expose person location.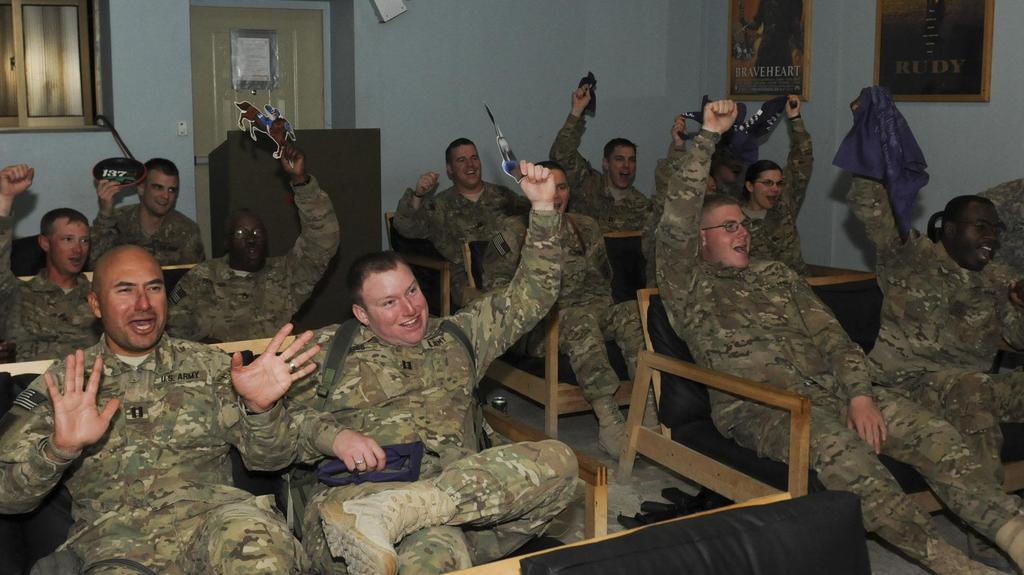
Exposed at pyautogui.locateOnScreen(740, 94, 813, 278).
